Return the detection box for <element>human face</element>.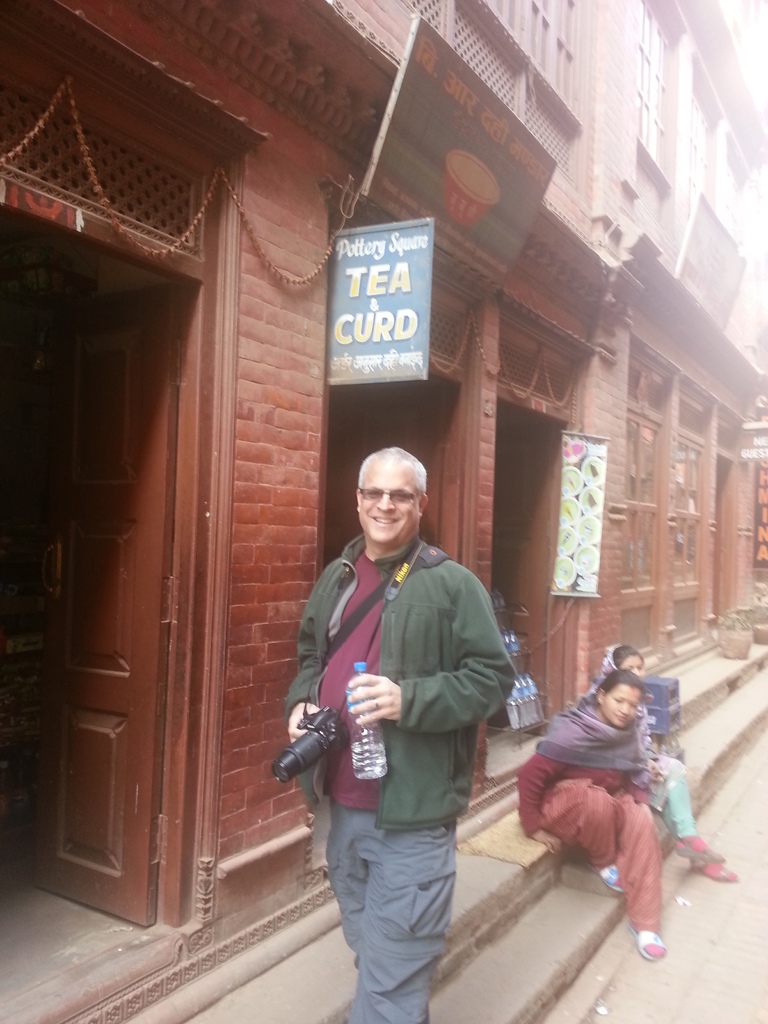
617/657/643/678.
